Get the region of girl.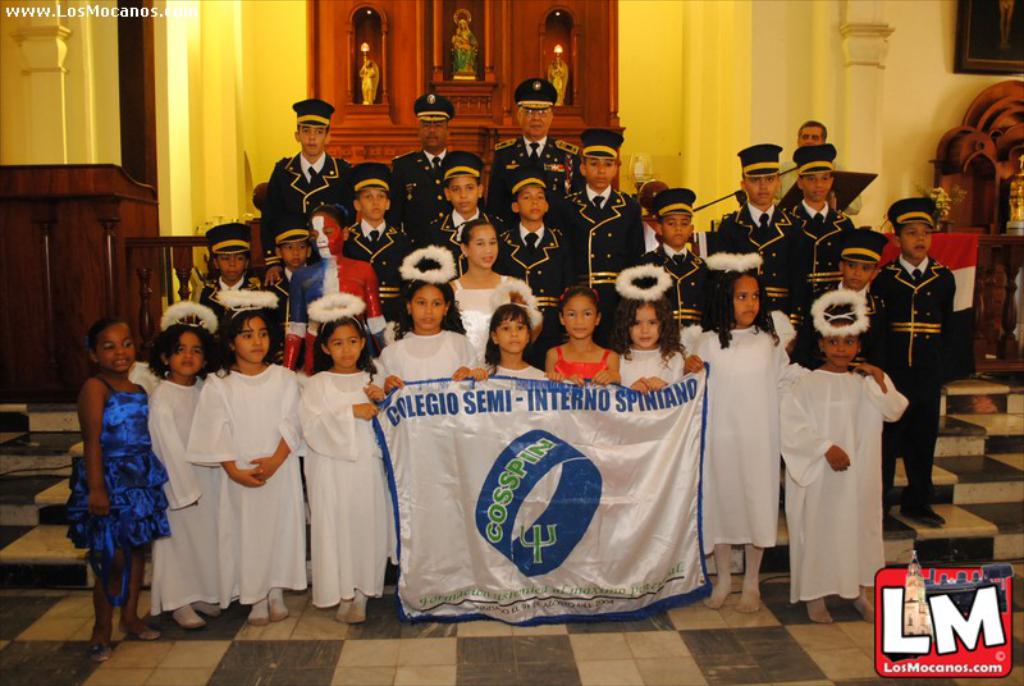
pyautogui.locateOnScreen(543, 287, 625, 387).
